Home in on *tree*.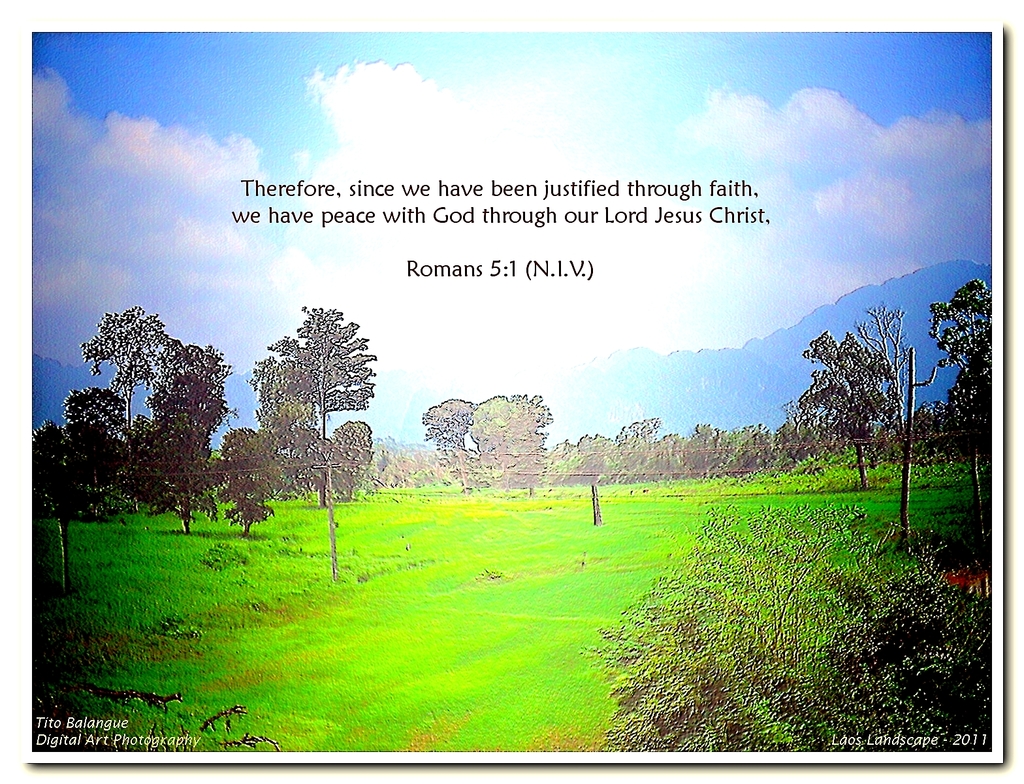
Homed in at (x1=476, y1=383, x2=557, y2=487).
